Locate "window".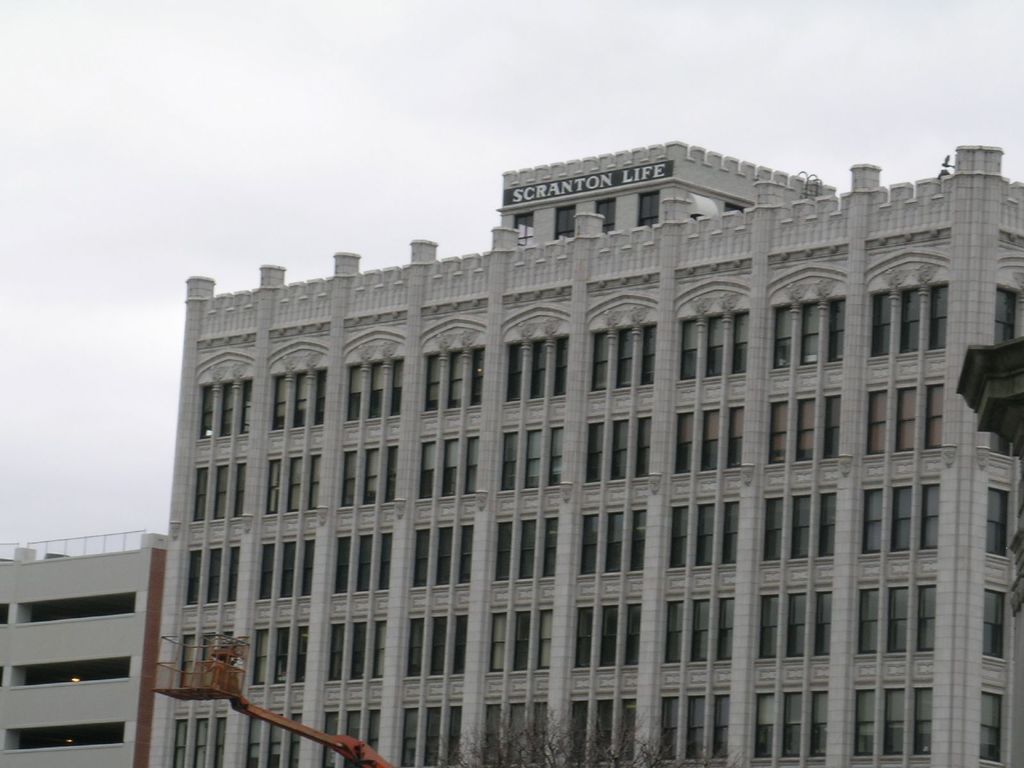
Bounding box: (774,393,840,466).
